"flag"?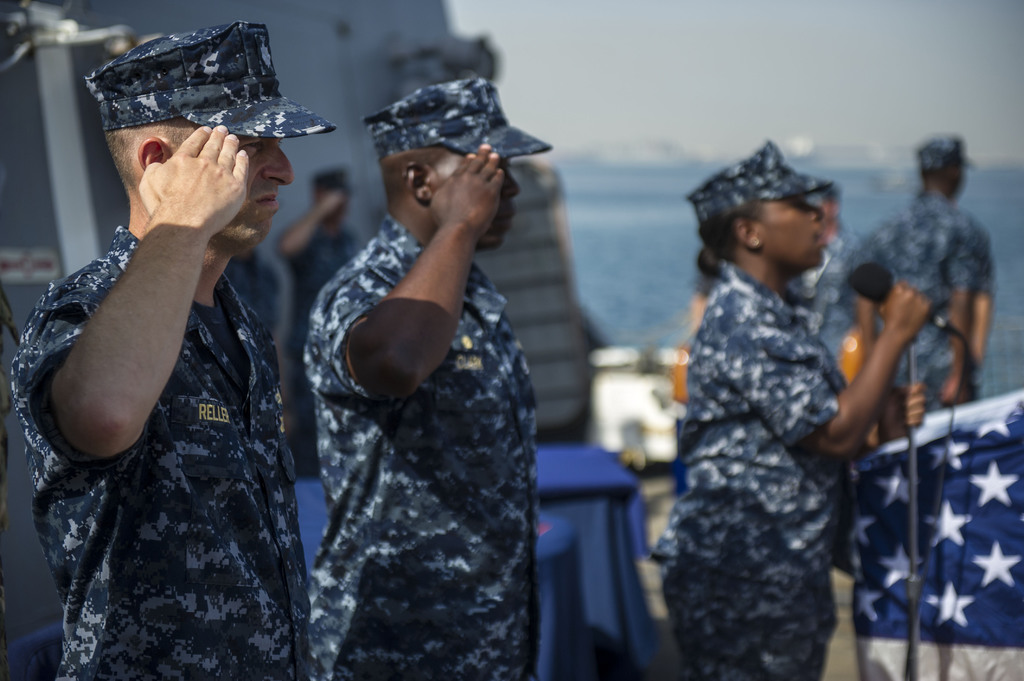
select_region(844, 405, 1023, 680)
